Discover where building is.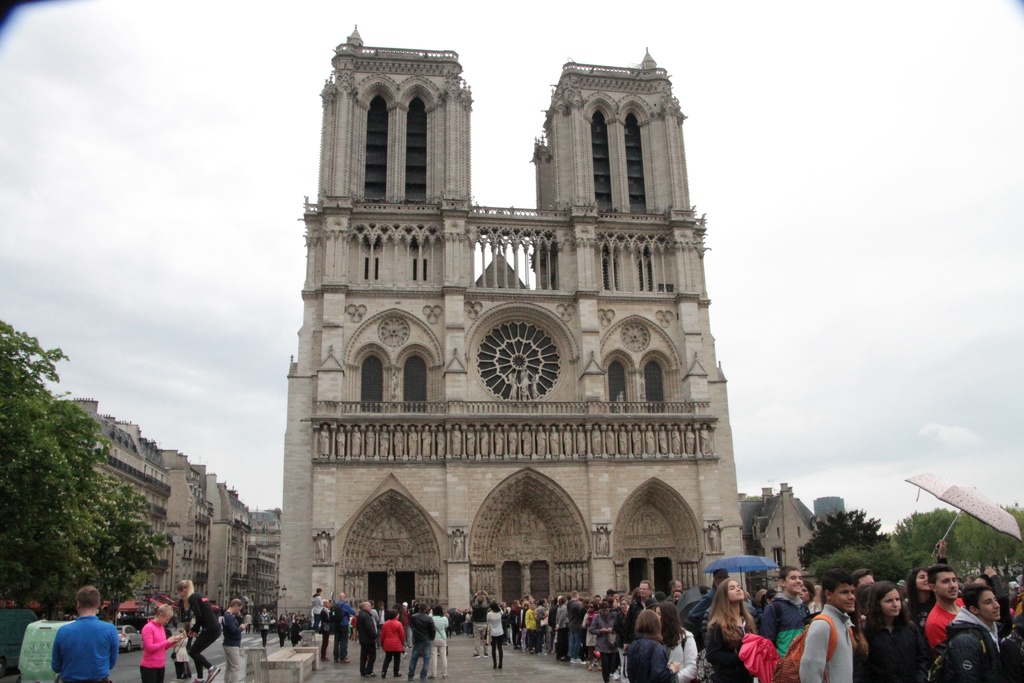
Discovered at [63, 397, 286, 625].
